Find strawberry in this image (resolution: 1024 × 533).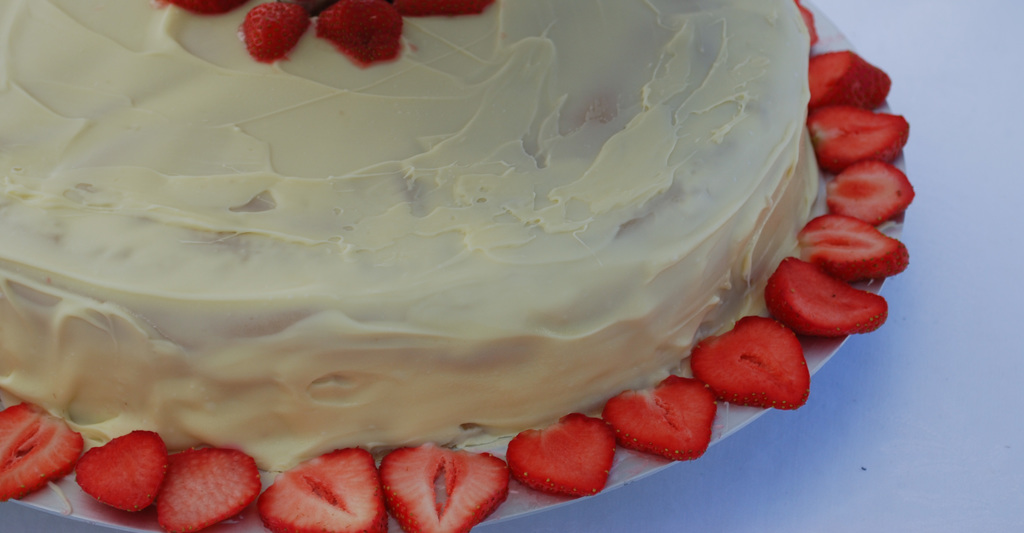
(x1=166, y1=443, x2=260, y2=532).
